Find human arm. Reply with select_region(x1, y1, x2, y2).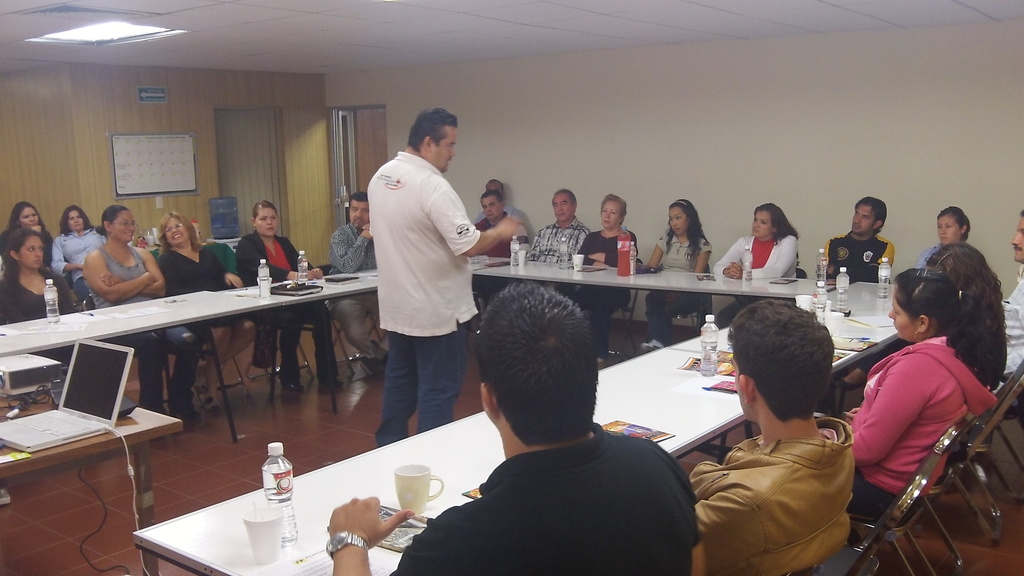
select_region(575, 225, 591, 260).
